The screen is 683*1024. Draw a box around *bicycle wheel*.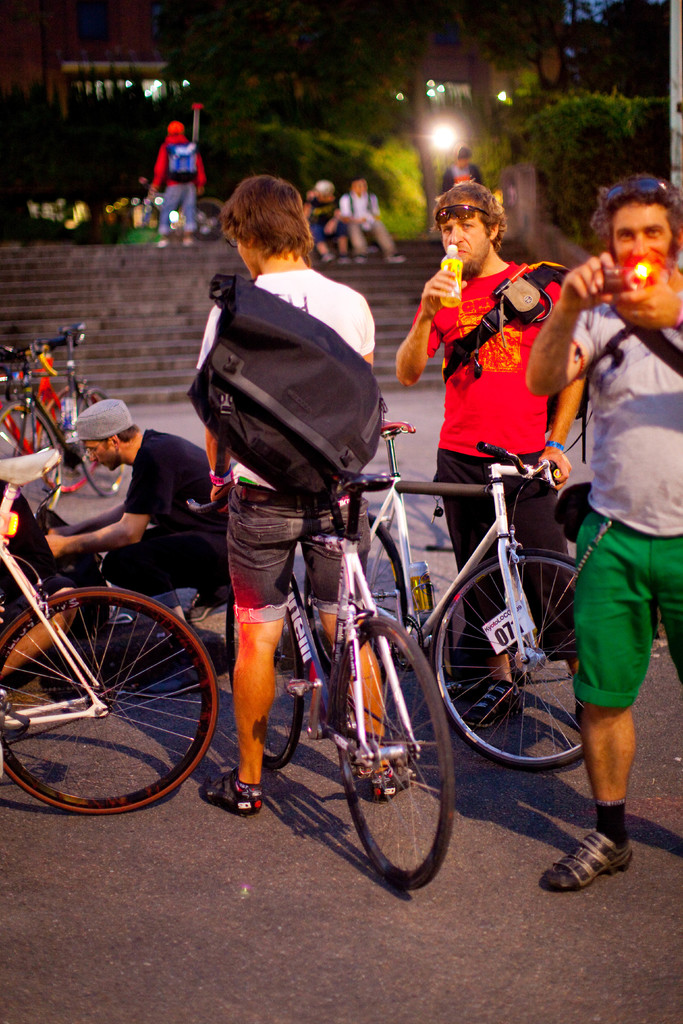
Rect(40, 385, 81, 497).
